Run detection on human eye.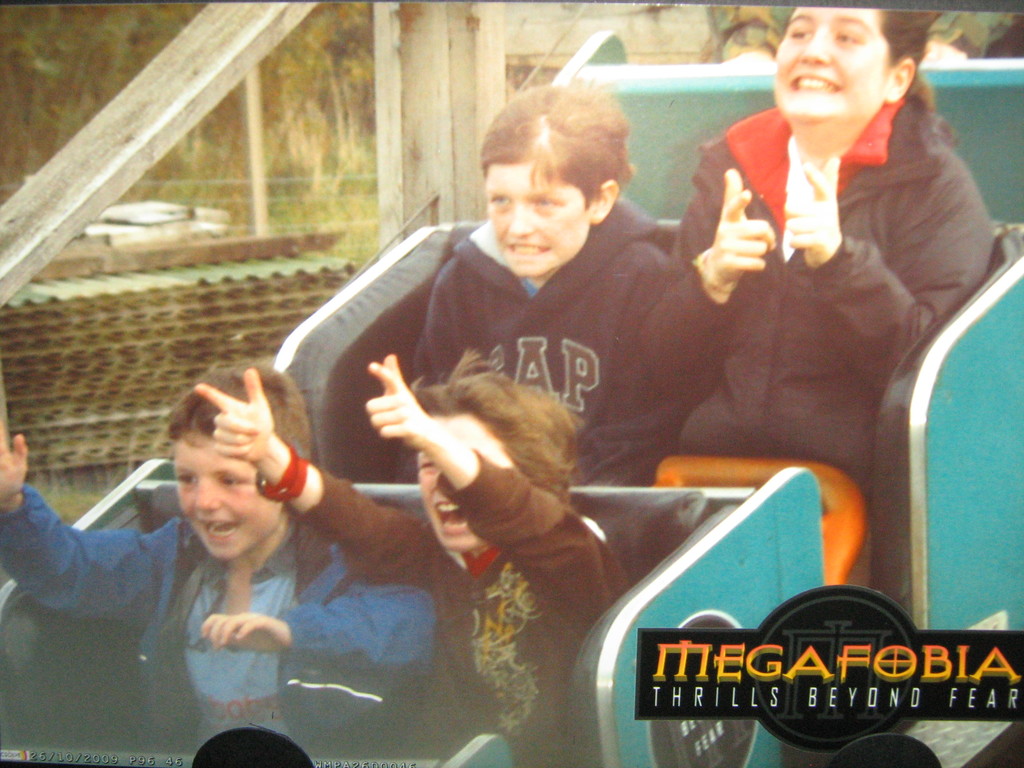
Result: locate(829, 25, 863, 45).
